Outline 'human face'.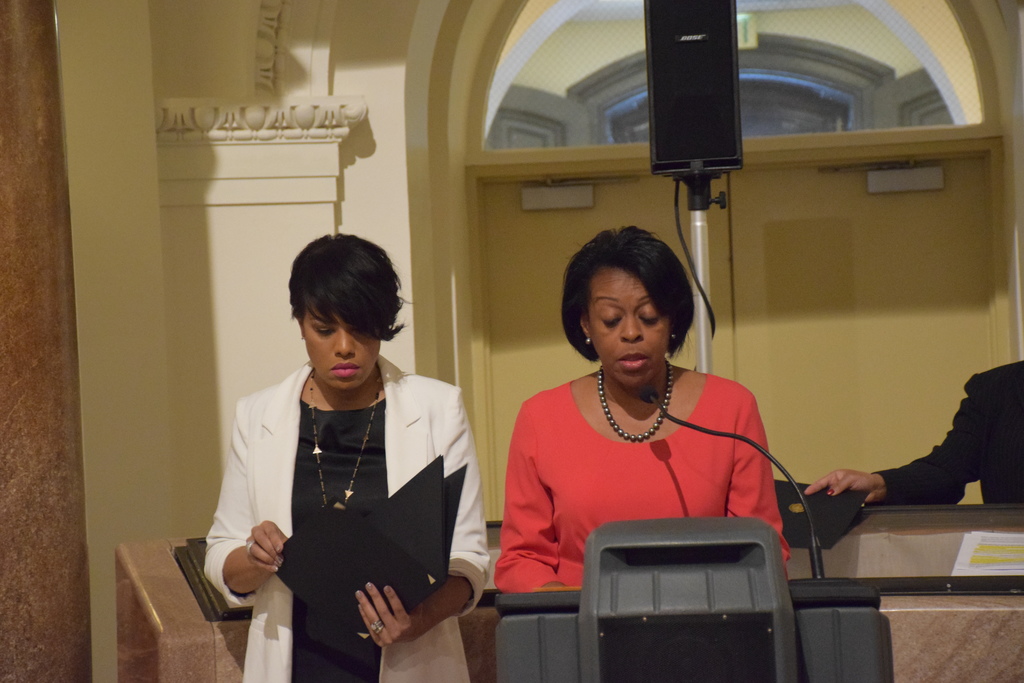
Outline: crop(307, 291, 383, 391).
